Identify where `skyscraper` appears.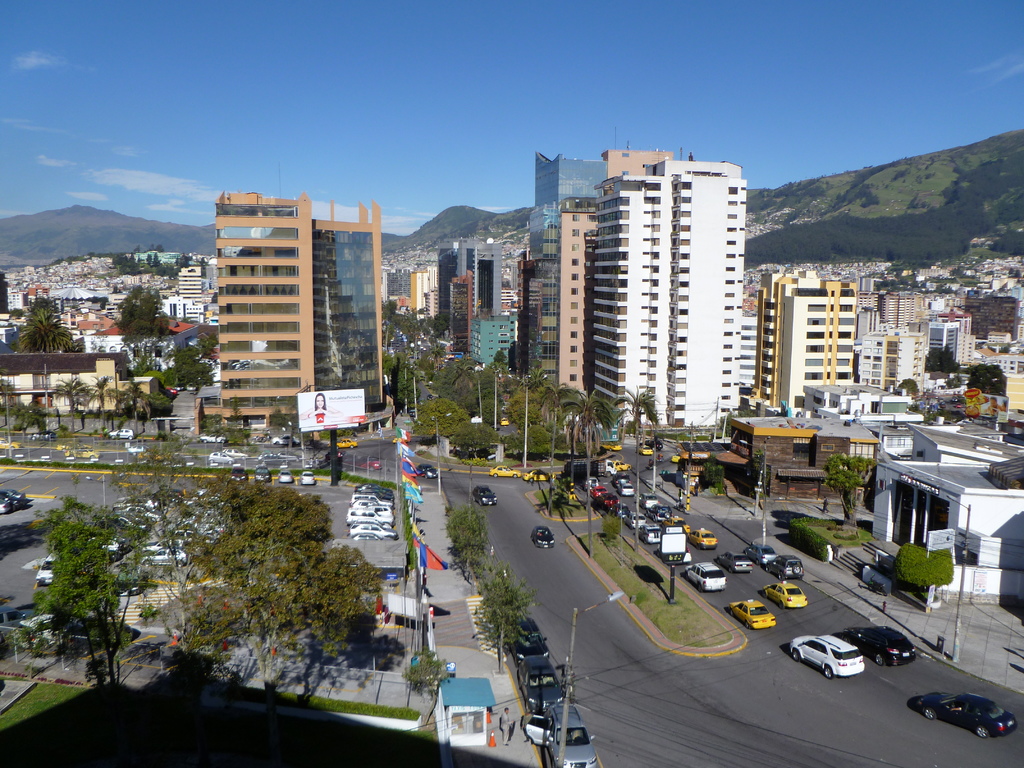
Appears at 596, 148, 750, 436.
